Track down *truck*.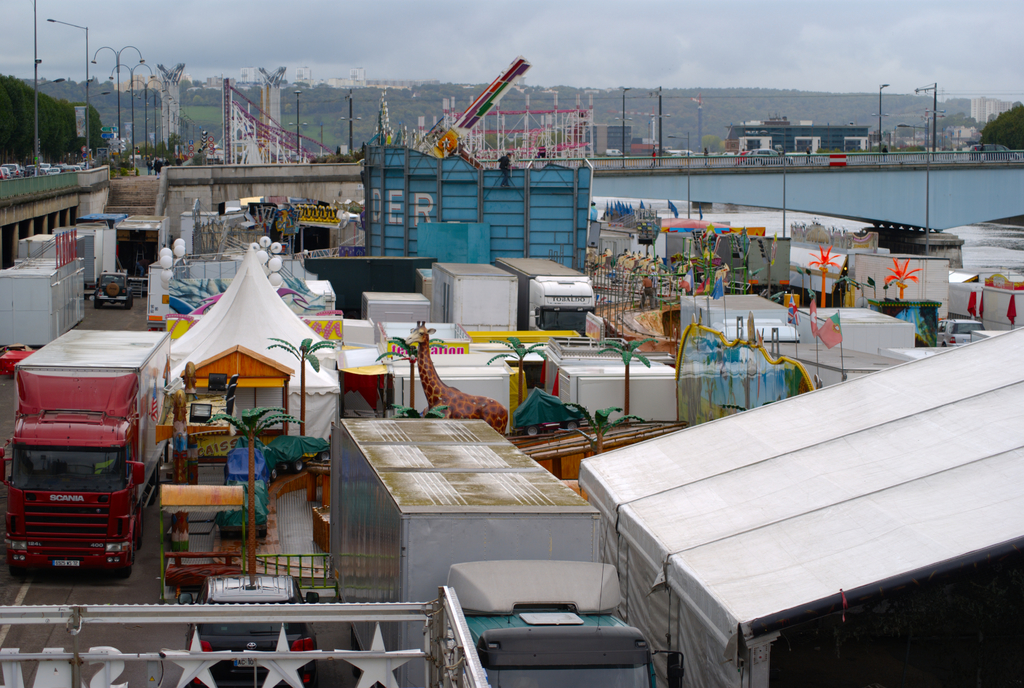
Tracked to bbox=(797, 308, 963, 362).
